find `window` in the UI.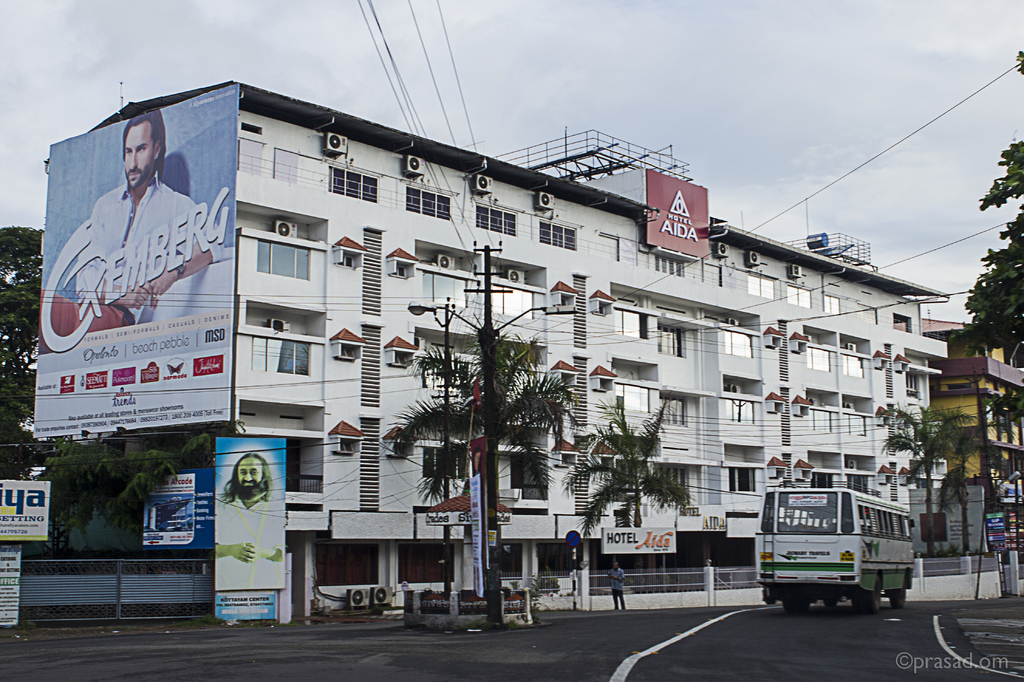
UI element at x1=488 y1=283 x2=534 y2=320.
